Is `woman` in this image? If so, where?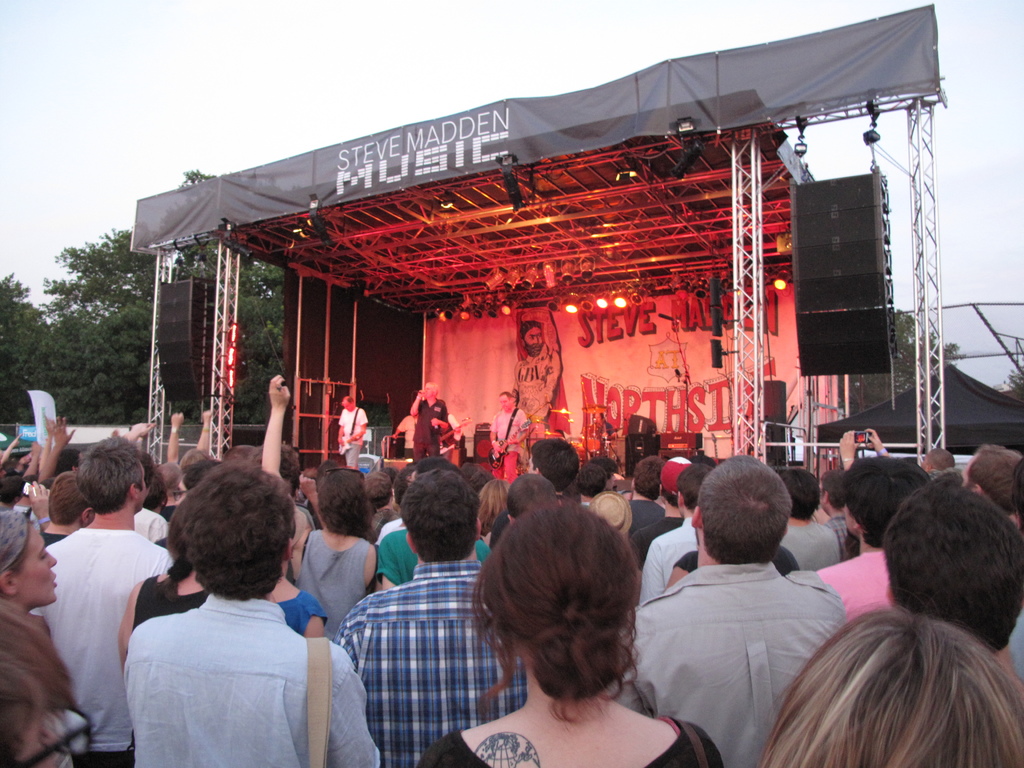
Yes, at 158/457/185/520.
